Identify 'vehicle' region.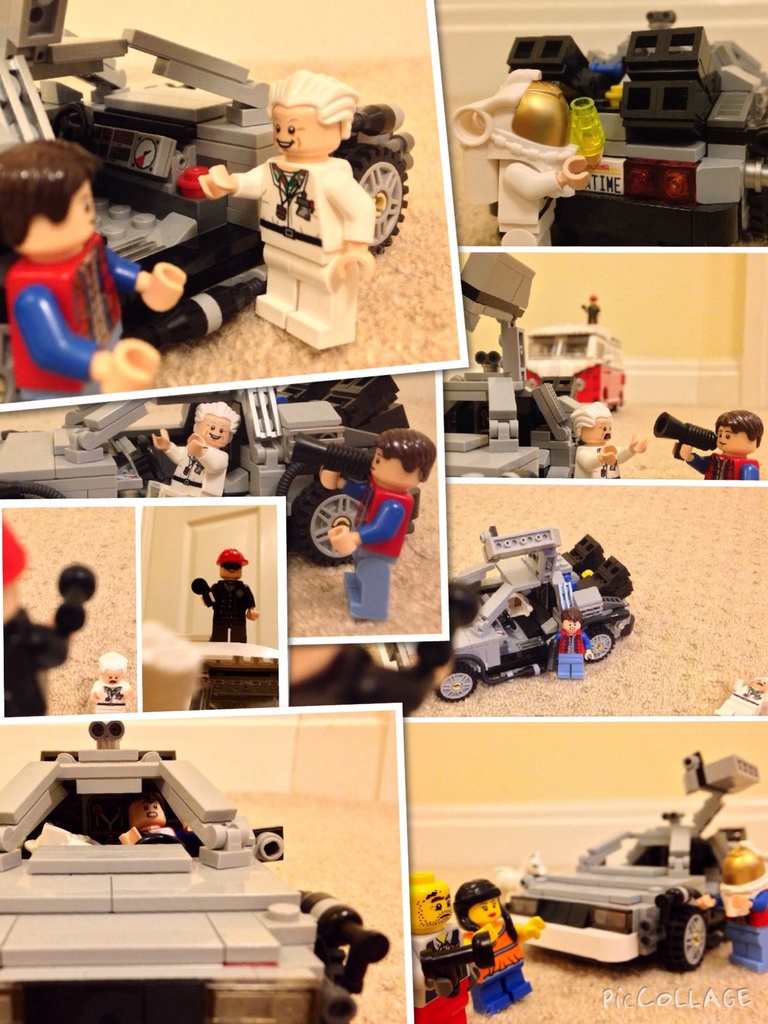
Region: select_region(499, 790, 740, 971).
